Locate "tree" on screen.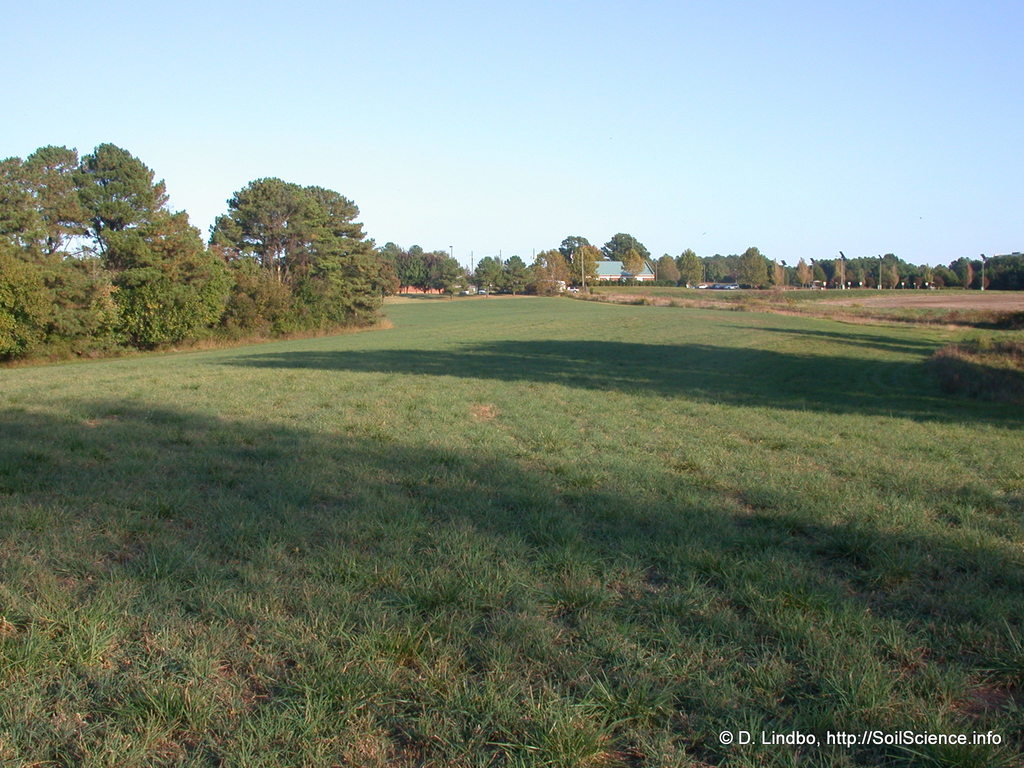
On screen at locate(172, 213, 248, 367).
